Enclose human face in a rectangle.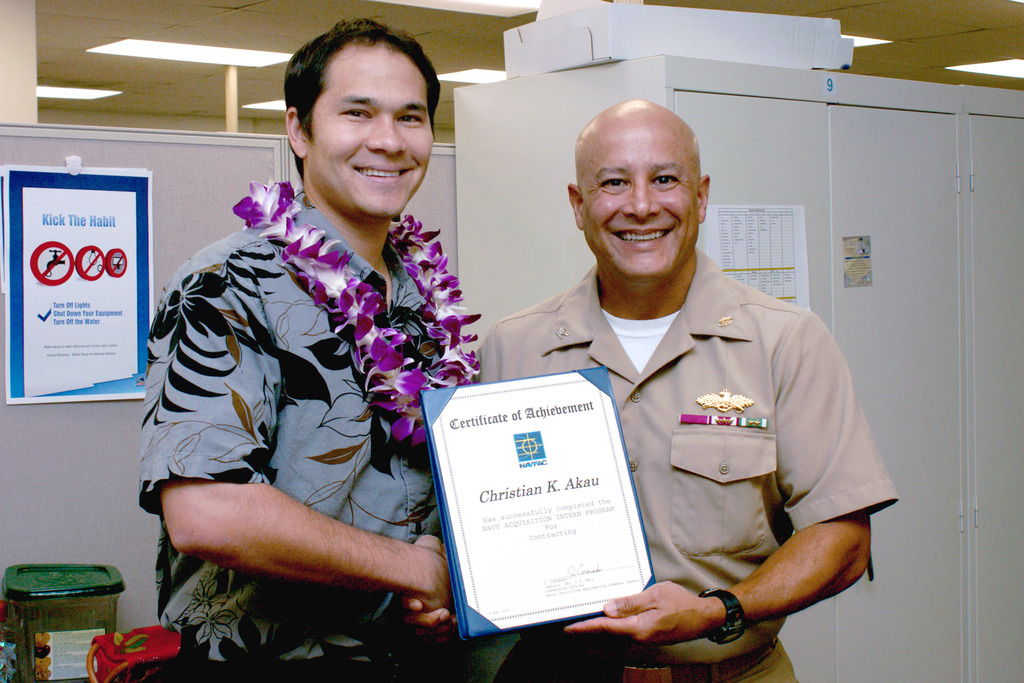
l=579, t=120, r=699, b=279.
